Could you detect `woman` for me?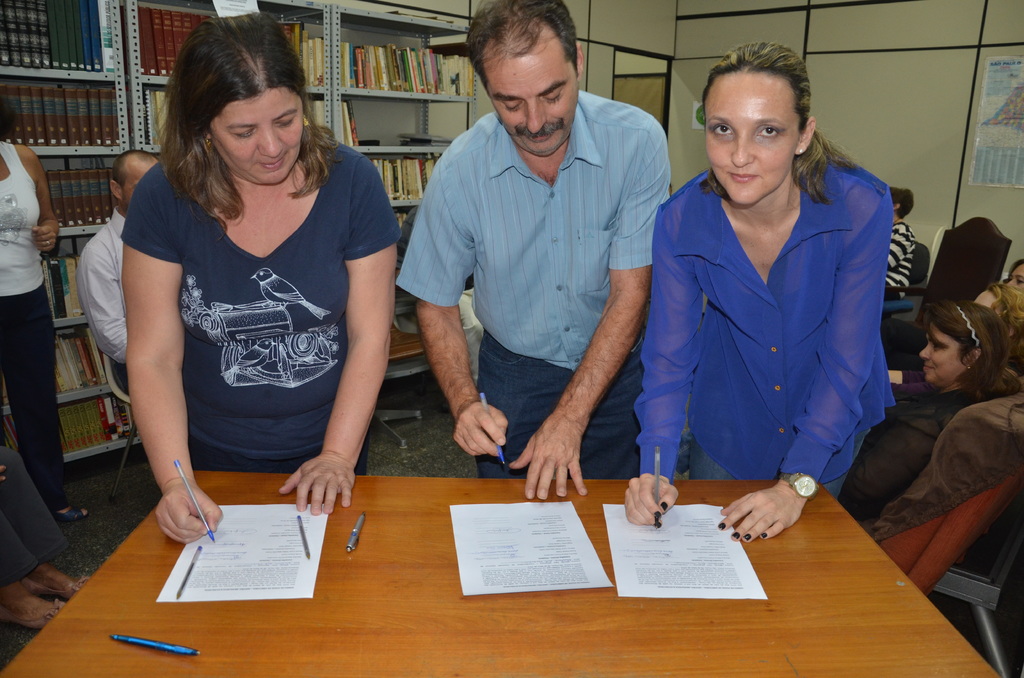
Detection result: [840,299,1022,520].
